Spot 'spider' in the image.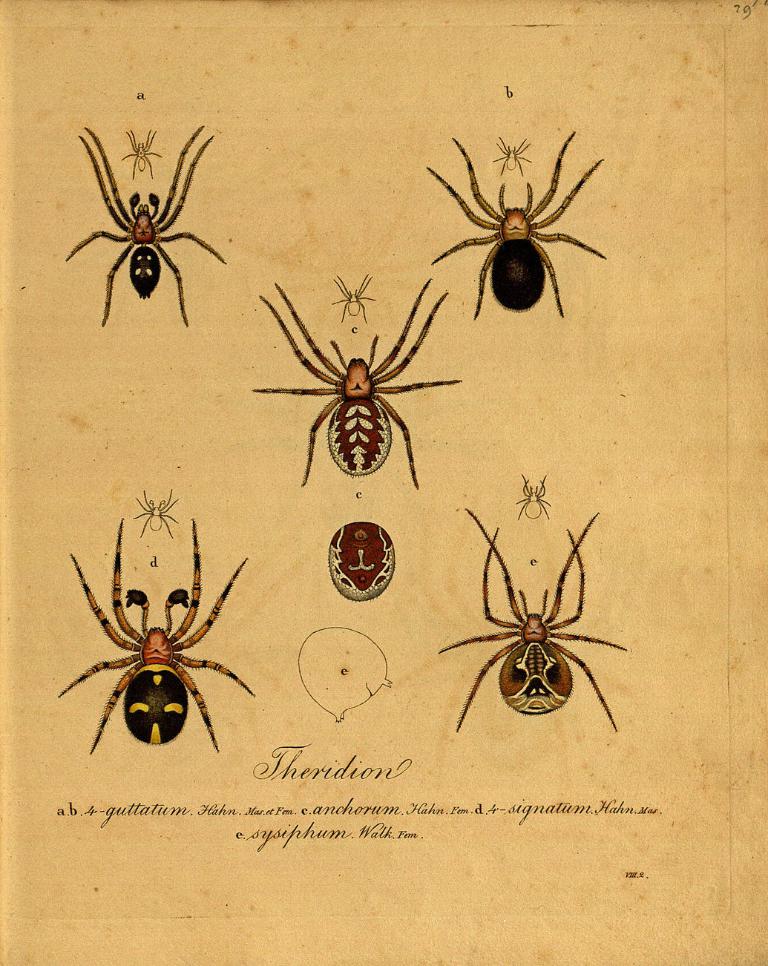
'spider' found at (56,124,230,332).
